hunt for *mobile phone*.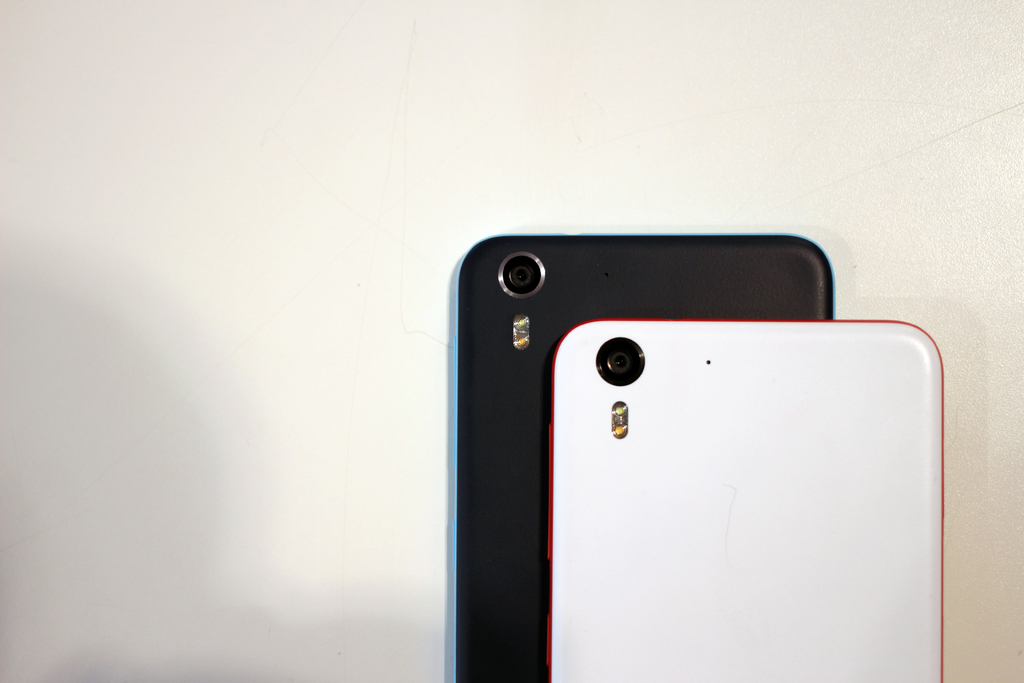
Hunted down at bbox=[444, 232, 837, 682].
